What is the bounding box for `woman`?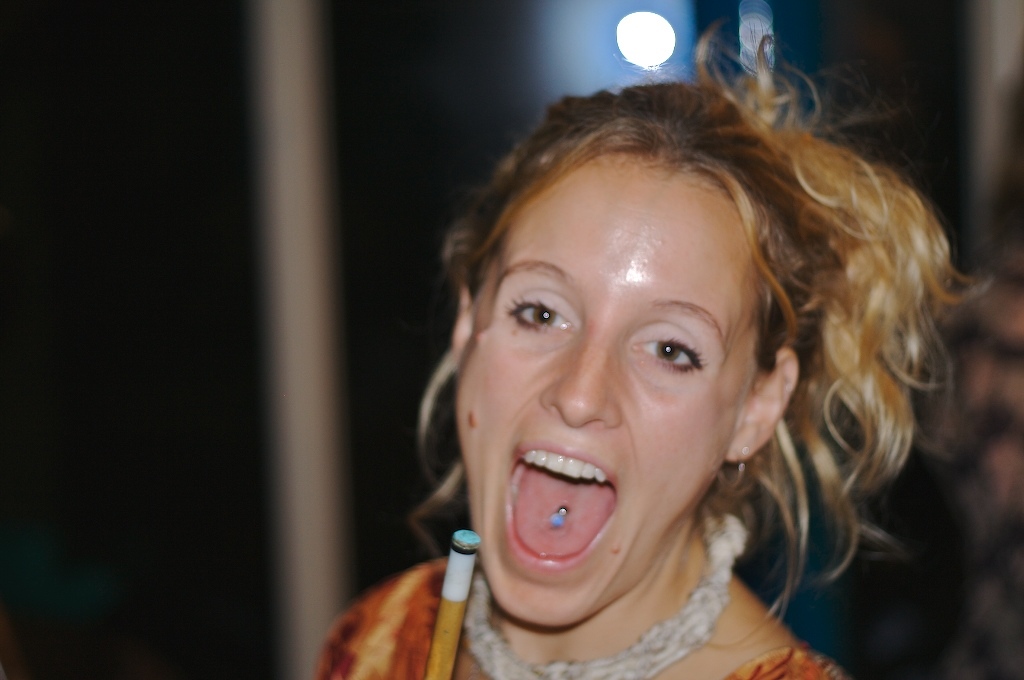
box=[332, 40, 1012, 679].
